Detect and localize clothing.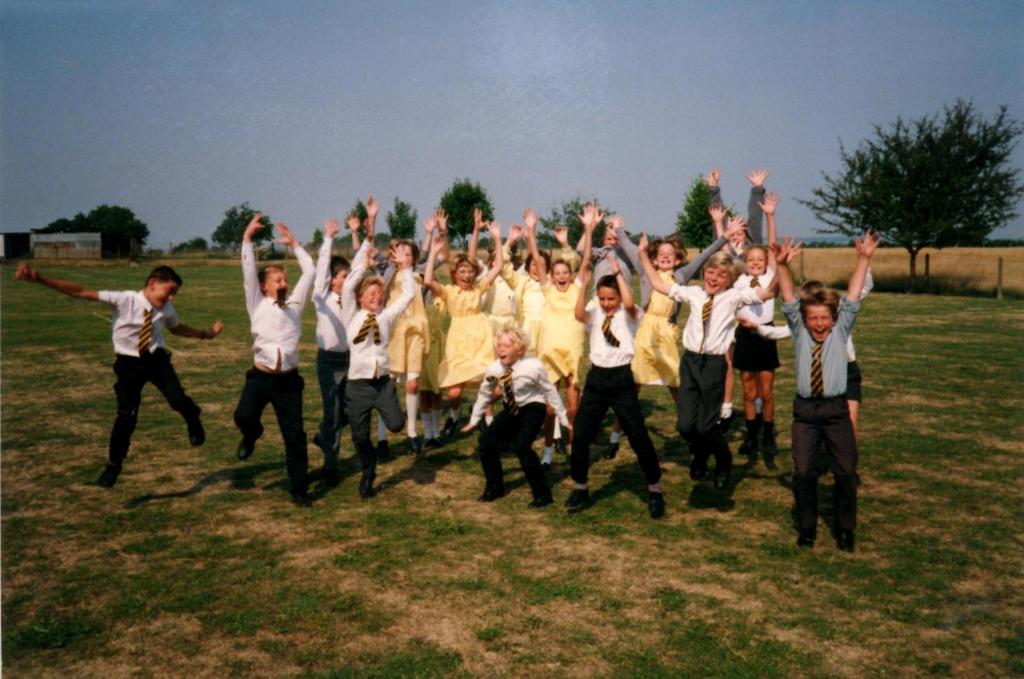
Localized at 468, 356, 563, 427.
